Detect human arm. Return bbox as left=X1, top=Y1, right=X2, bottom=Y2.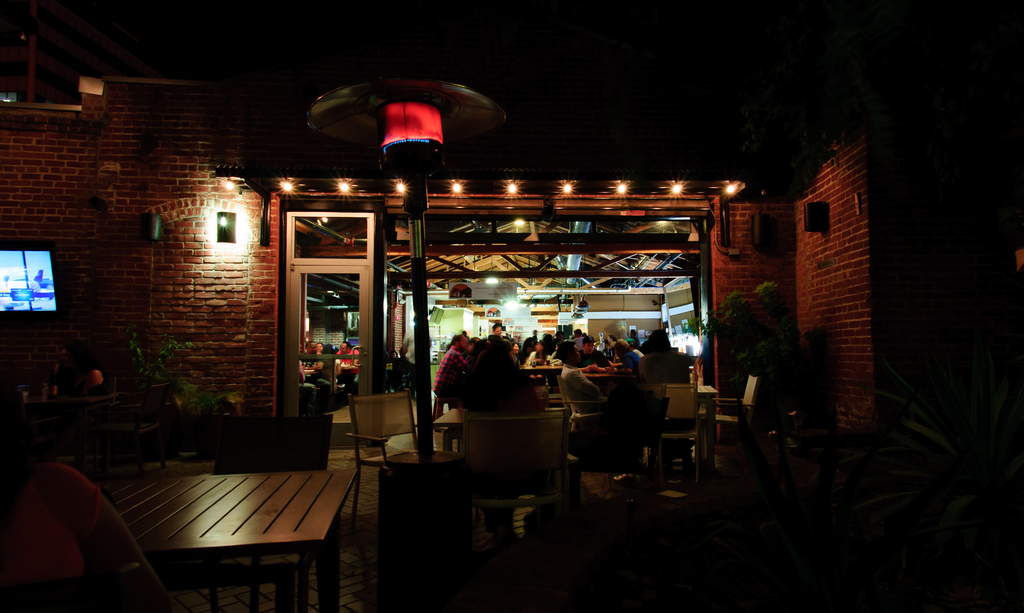
left=455, top=354, right=465, bottom=376.
